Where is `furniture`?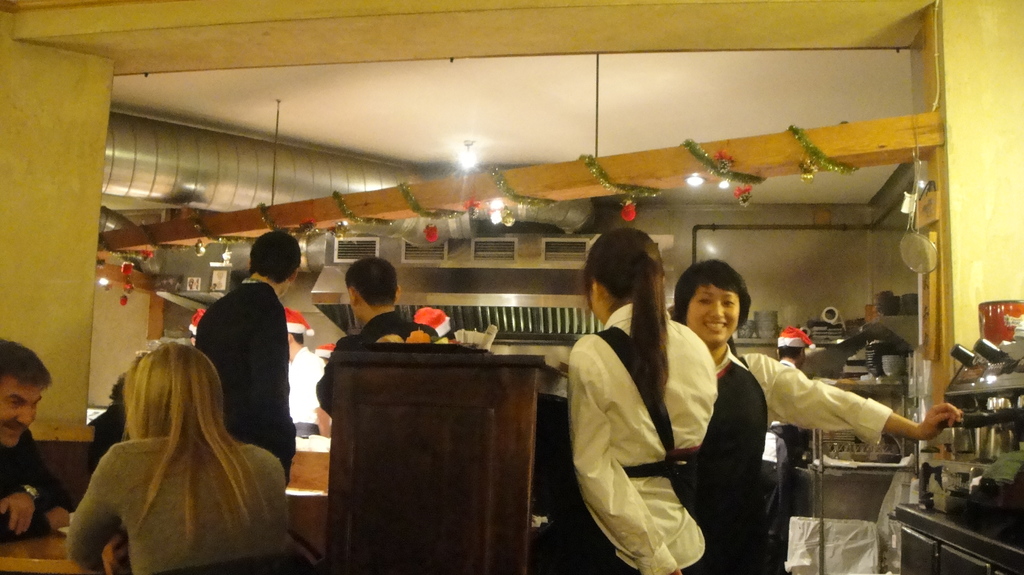
(323,336,634,574).
